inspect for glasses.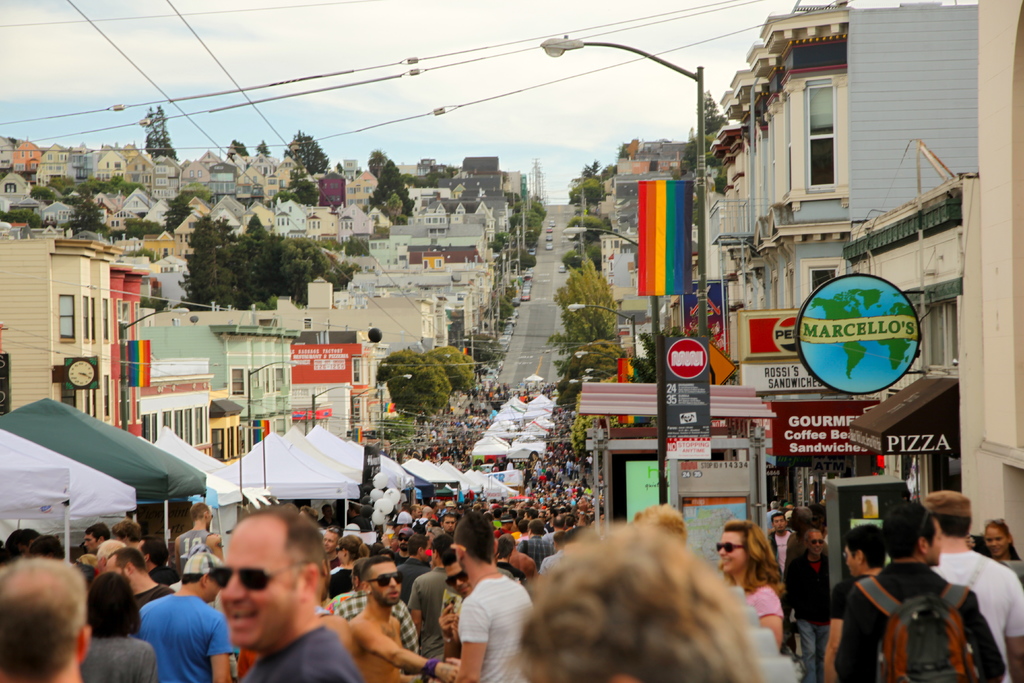
Inspection: rect(713, 540, 746, 558).
